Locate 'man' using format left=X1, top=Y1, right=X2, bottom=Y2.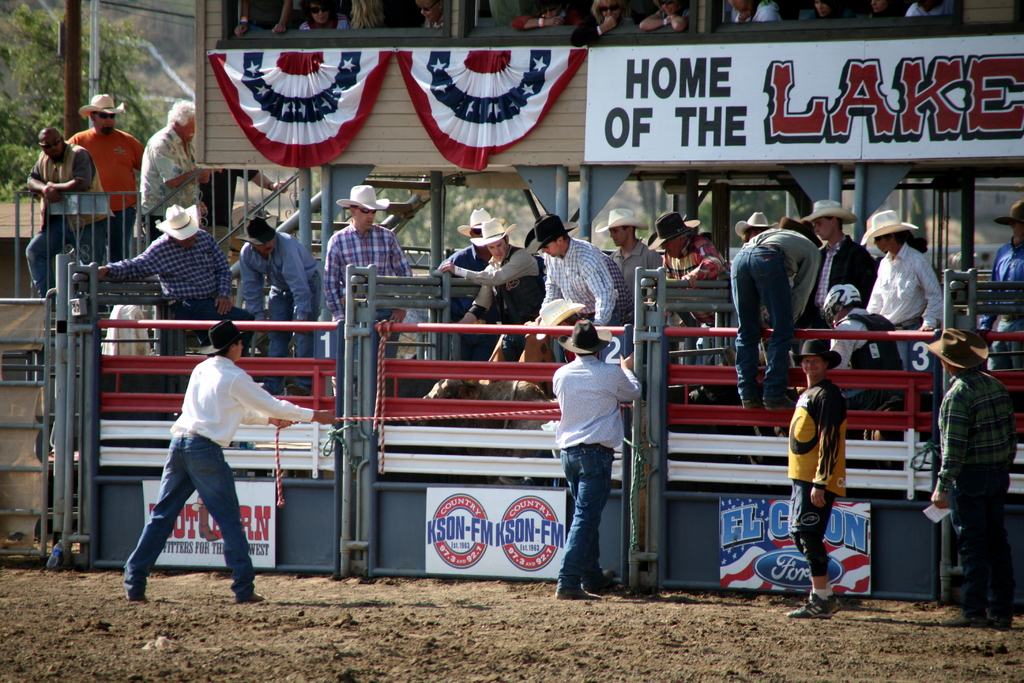
left=644, top=213, right=730, bottom=366.
